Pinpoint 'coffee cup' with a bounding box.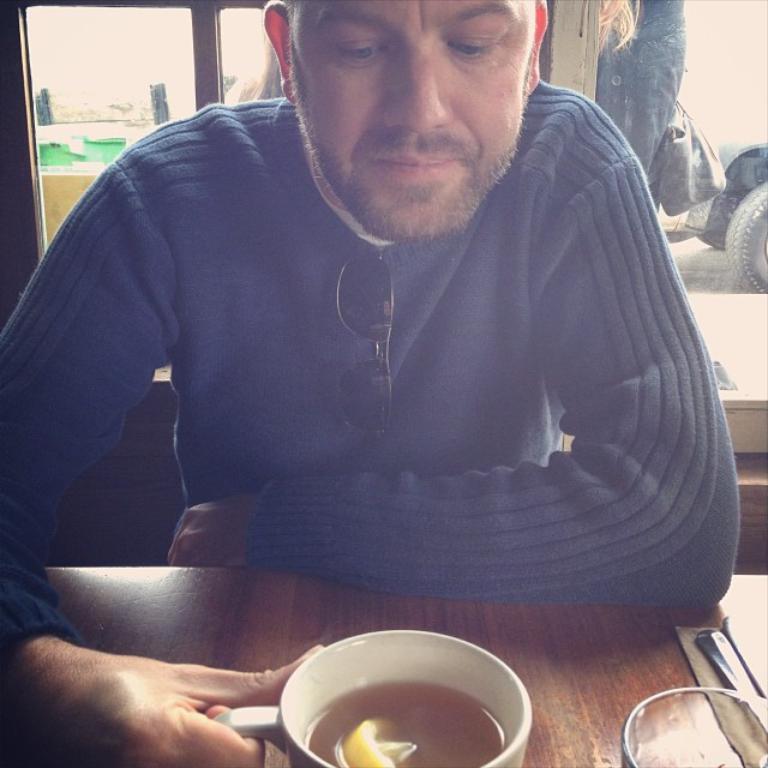
[206,623,533,767].
